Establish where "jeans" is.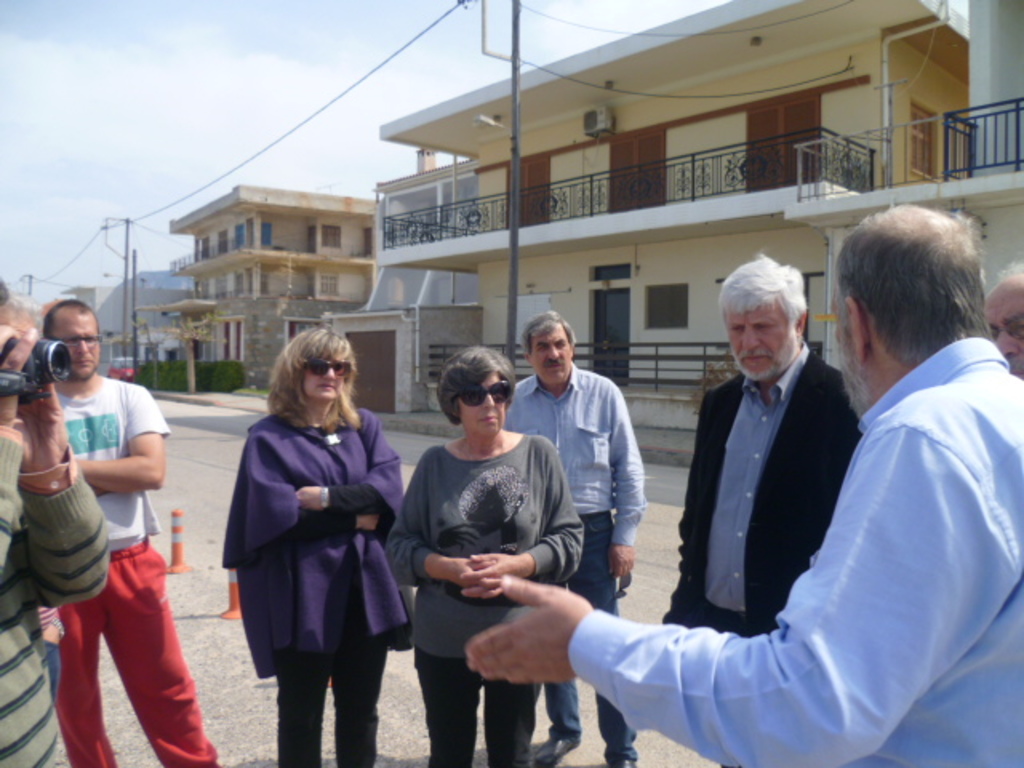
Established at locate(277, 630, 397, 766).
